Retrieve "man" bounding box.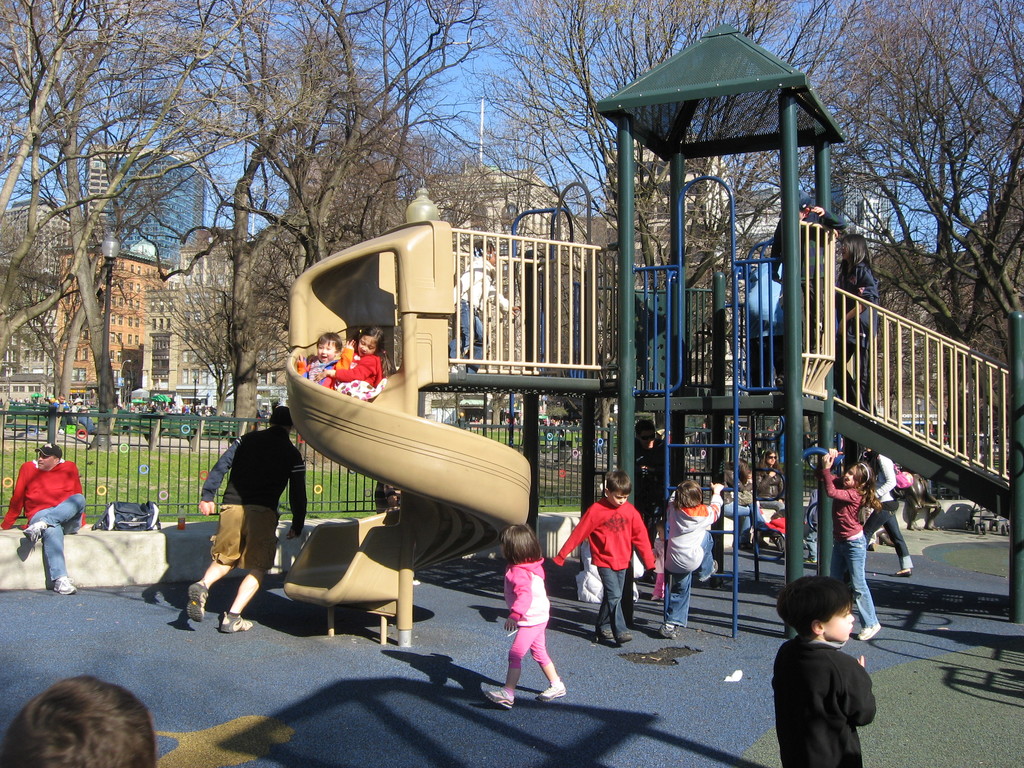
Bounding box: detection(0, 442, 87, 595).
